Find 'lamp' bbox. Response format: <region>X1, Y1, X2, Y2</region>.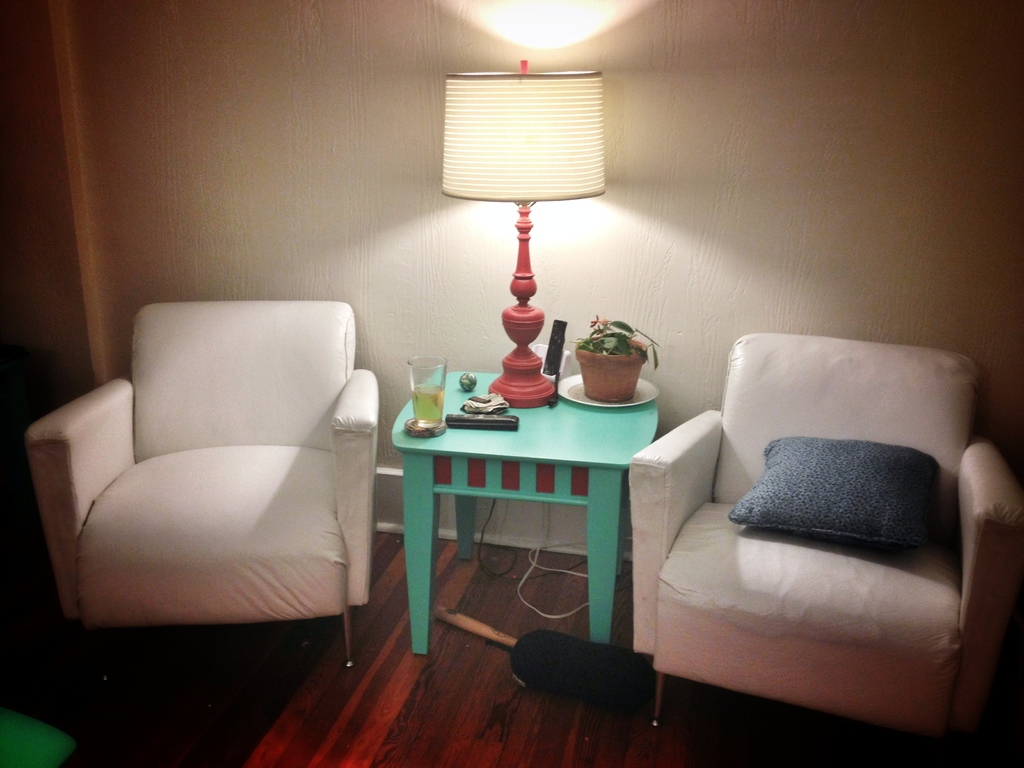
<region>437, 54, 621, 416</region>.
